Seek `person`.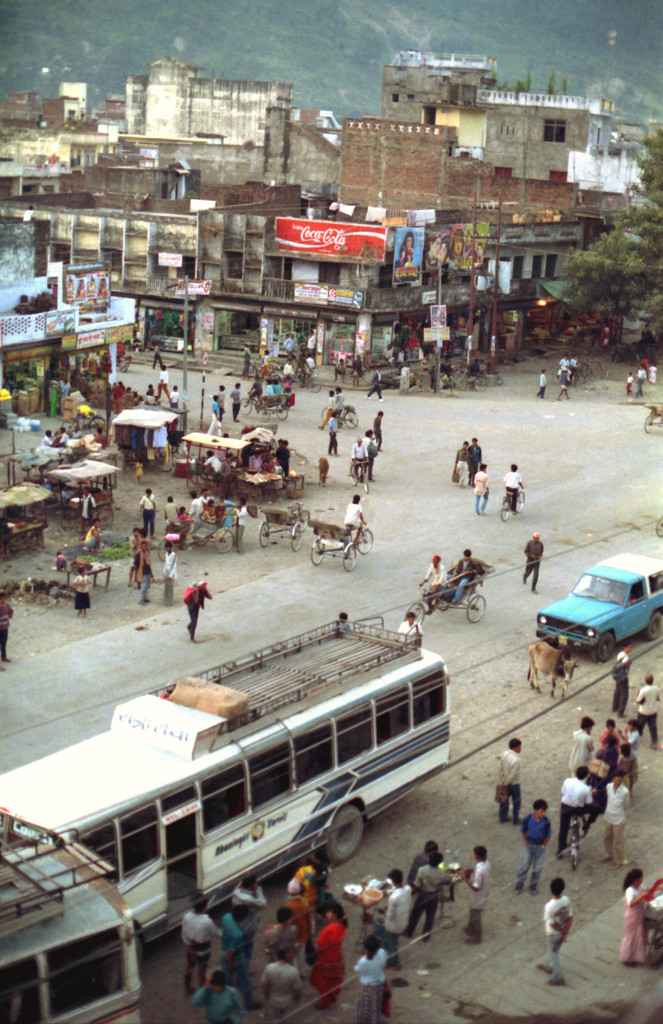
left=600, top=772, right=631, bottom=863.
